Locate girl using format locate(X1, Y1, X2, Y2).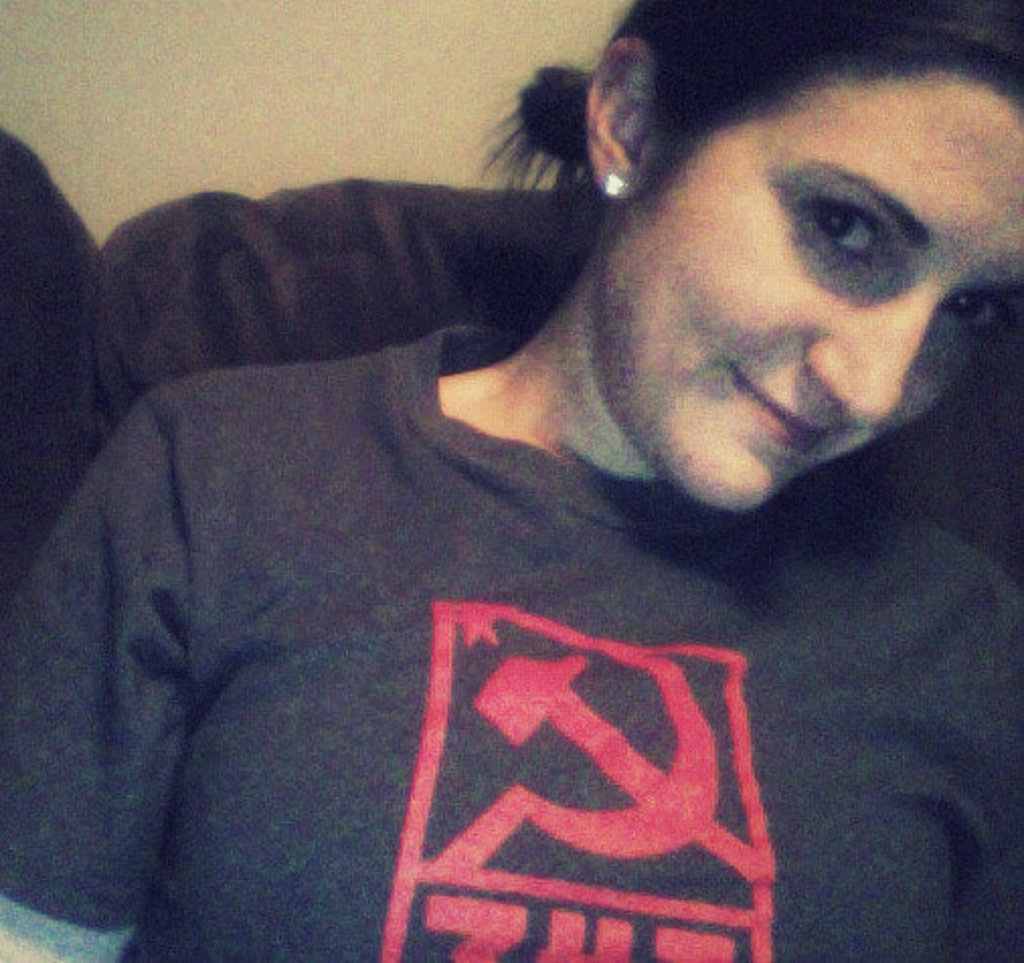
locate(4, 0, 1022, 961).
